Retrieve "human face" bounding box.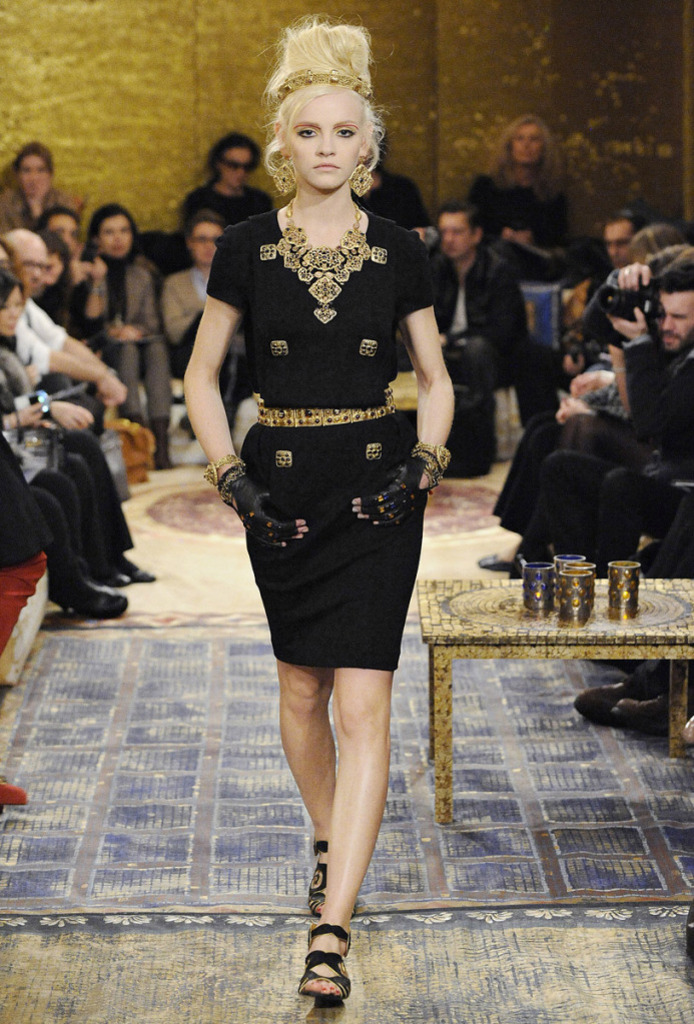
Bounding box: 0 281 22 338.
